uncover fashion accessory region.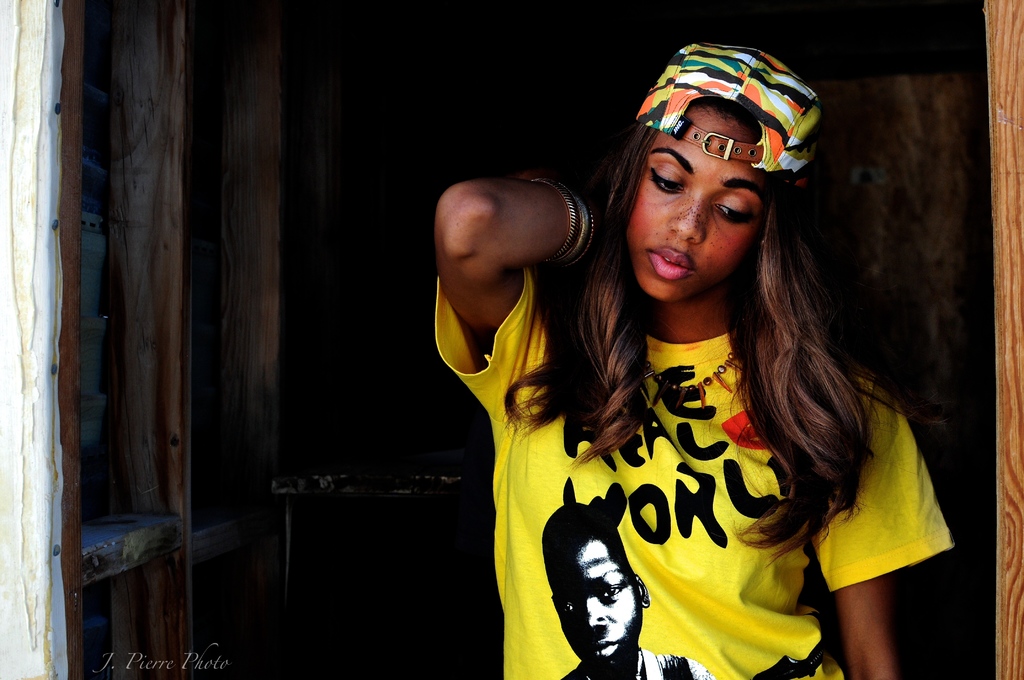
Uncovered: Rect(636, 41, 819, 173).
